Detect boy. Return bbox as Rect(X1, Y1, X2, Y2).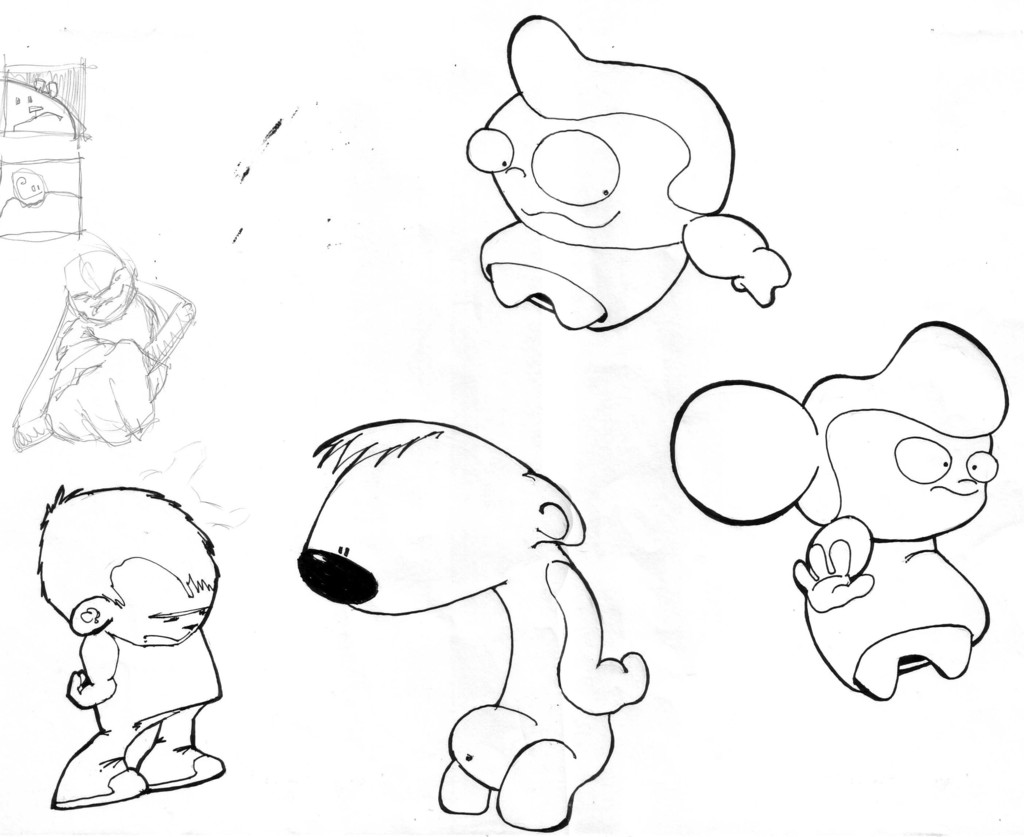
Rect(37, 482, 225, 809).
